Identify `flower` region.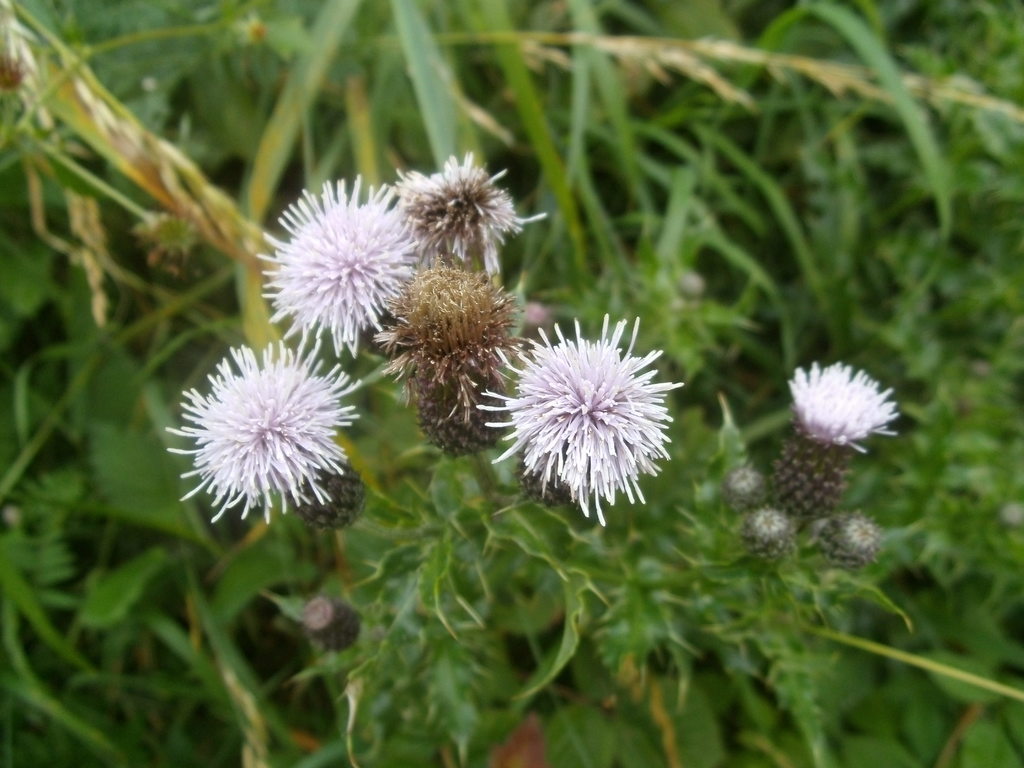
Region: box(785, 358, 904, 452).
